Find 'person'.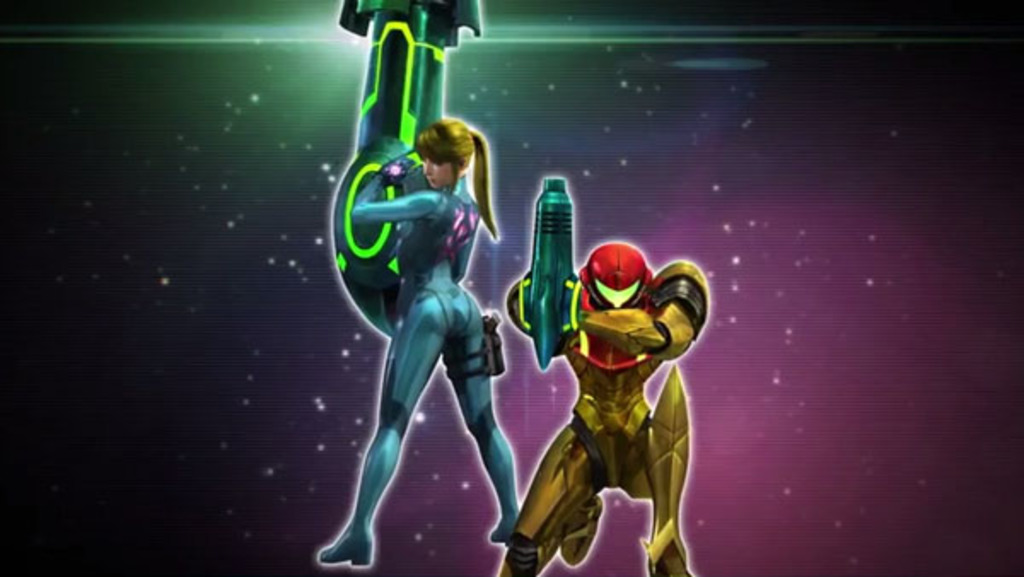
{"left": 317, "top": 119, "right": 521, "bottom": 565}.
